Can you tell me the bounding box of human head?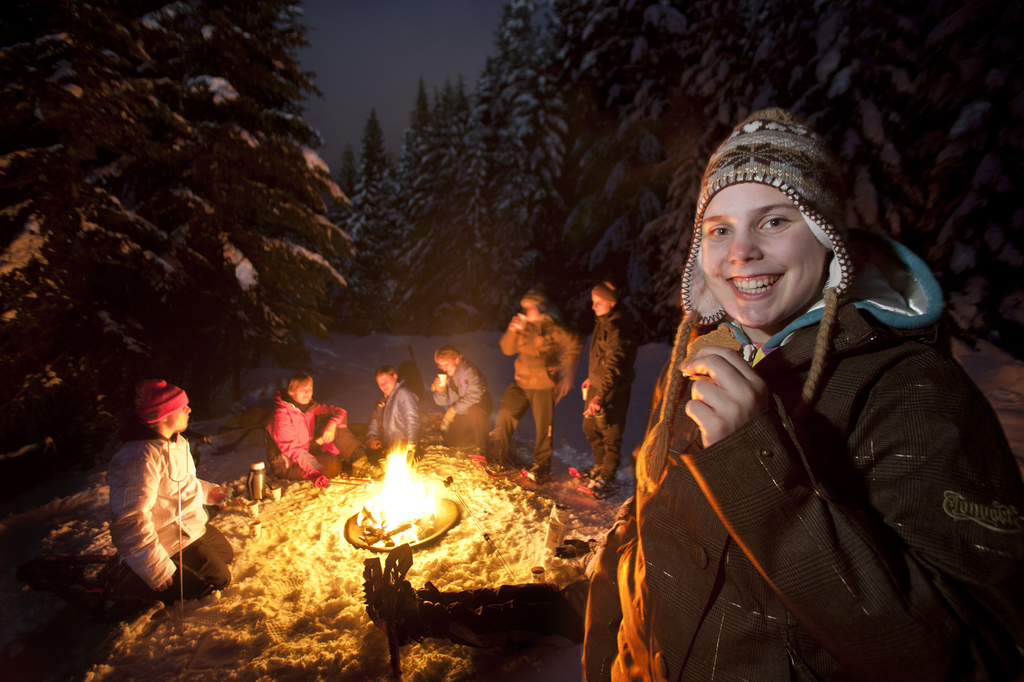
{"x1": 283, "y1": 367, "x2": 316, "y2": 408}.
